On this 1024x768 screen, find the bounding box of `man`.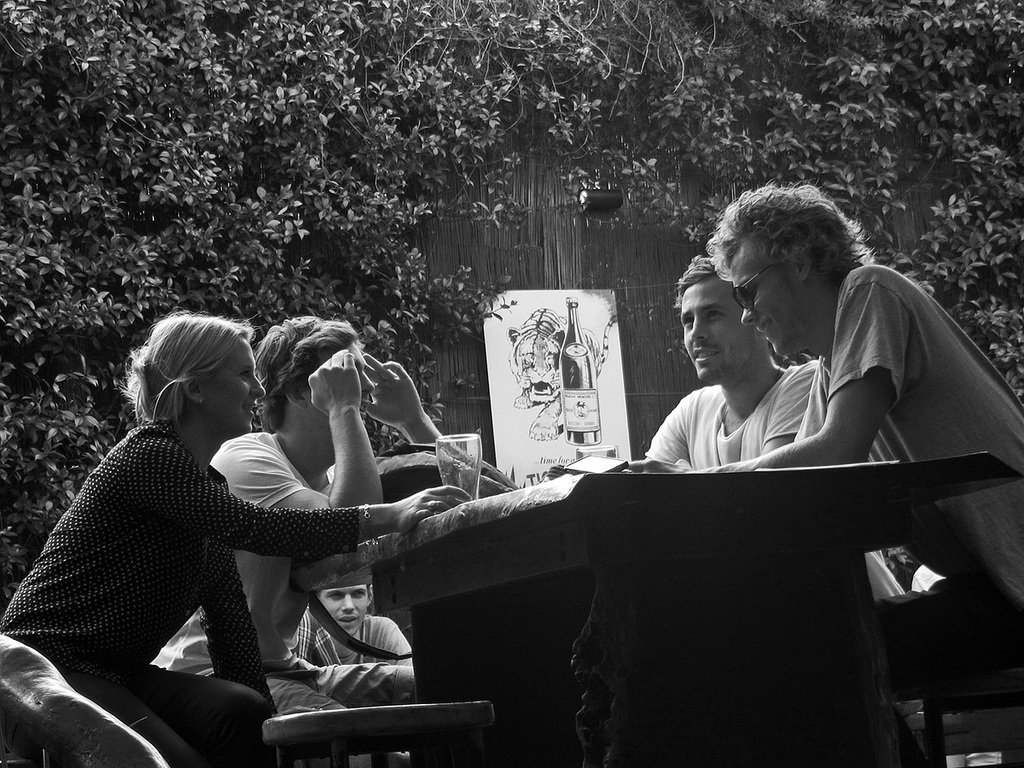
Bounding box: (148, 303, 453, 767).
